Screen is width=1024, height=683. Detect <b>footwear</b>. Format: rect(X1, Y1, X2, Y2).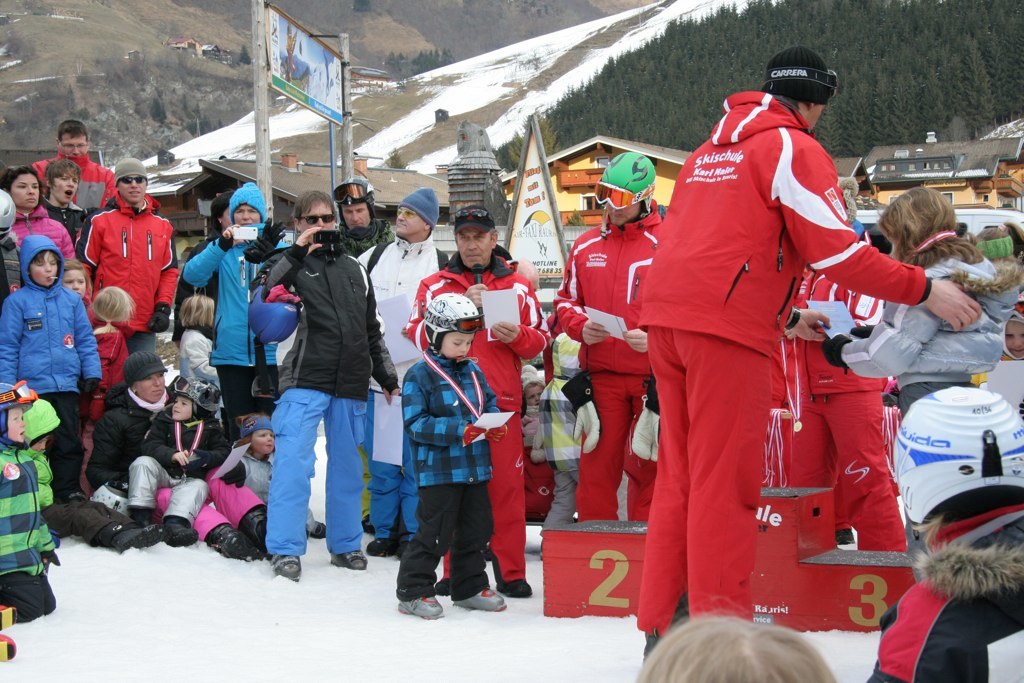
rect(116, 520, 162, 546).
